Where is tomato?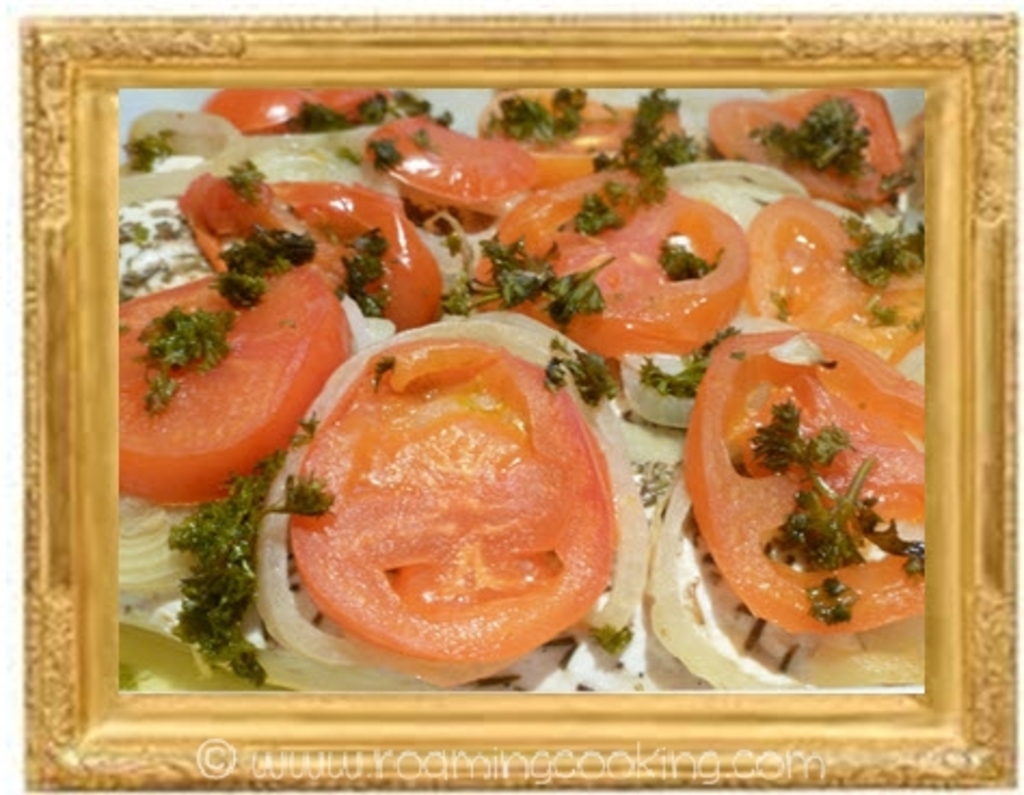
box=[467, 84, 674, 156].
